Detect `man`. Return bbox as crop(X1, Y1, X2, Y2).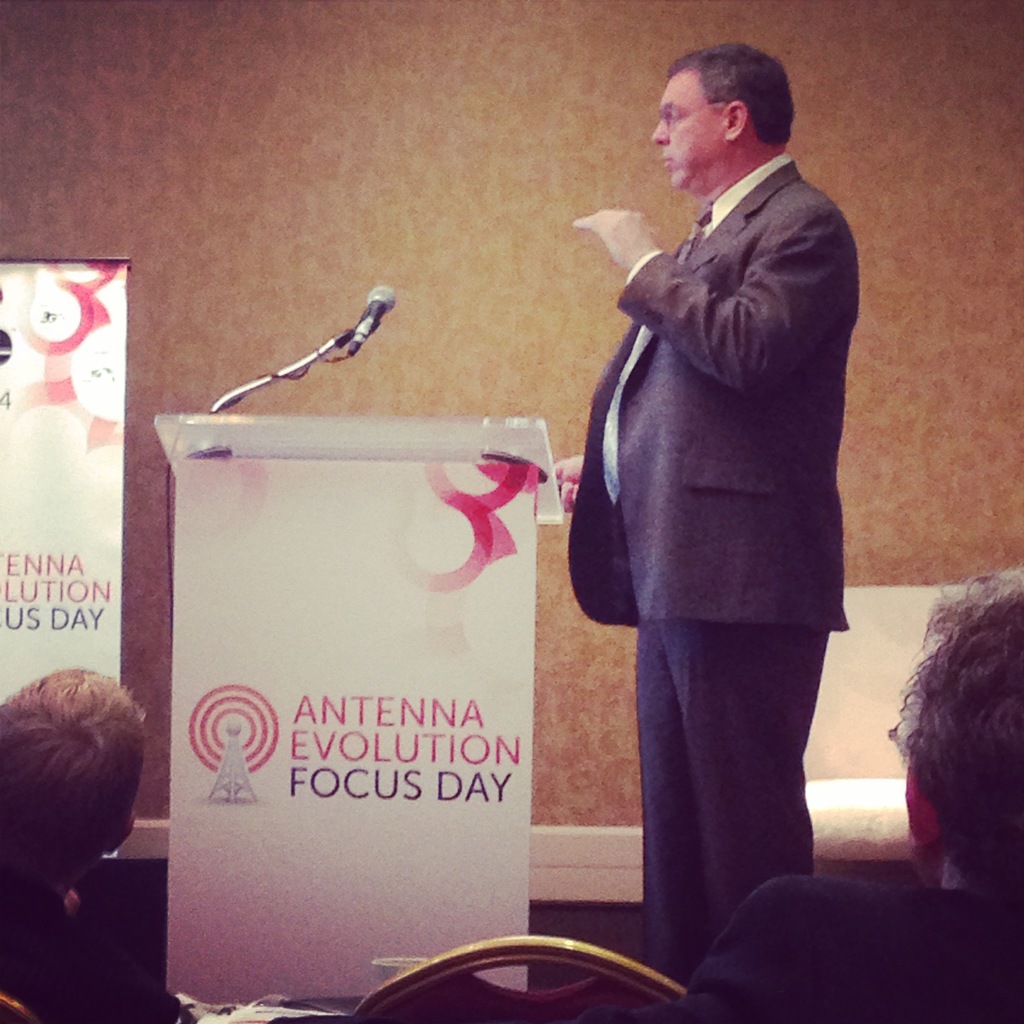
crop(0, 652, 179, 1023).
